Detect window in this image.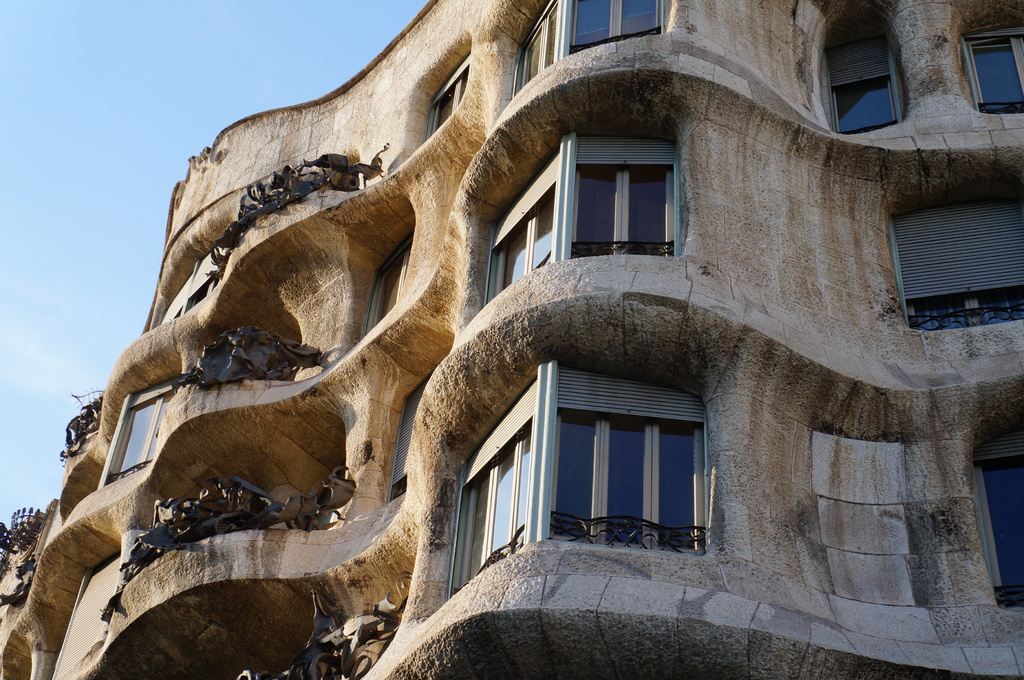
Detection: l=975, t=424, r=1023, b=617.
